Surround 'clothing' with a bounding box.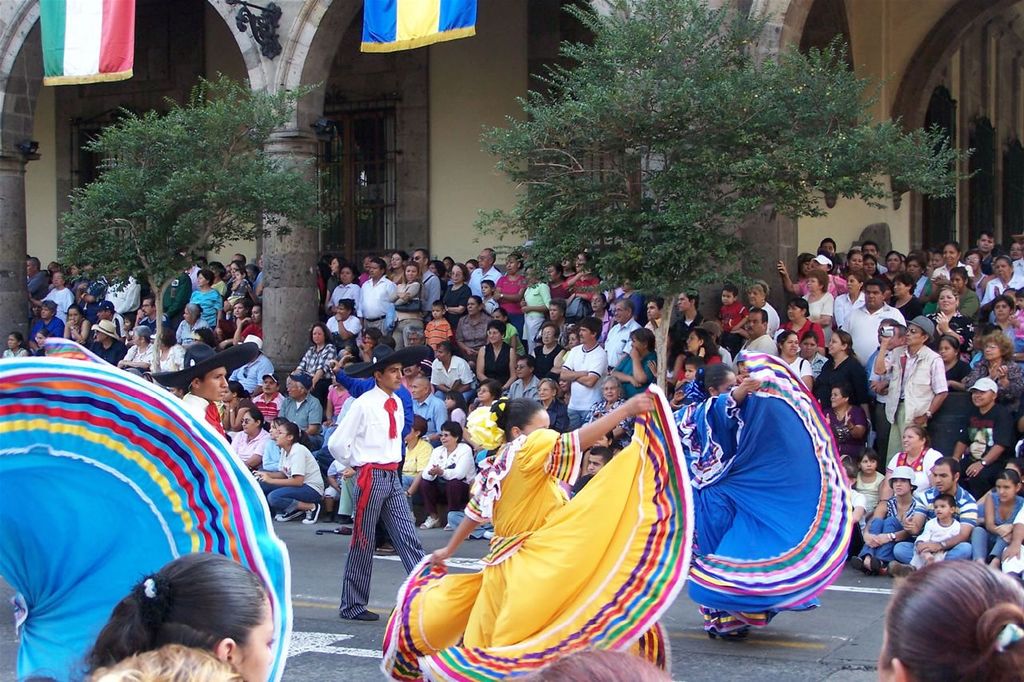
{"left": 322, "top": 315, "right": 362, "bottom": 329}.
